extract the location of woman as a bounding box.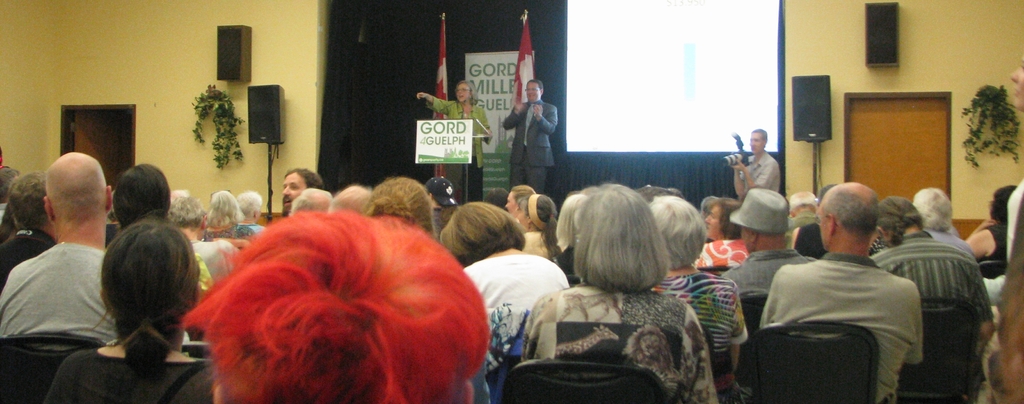
pyautogui.locateOnScreen(504, 191, 707, 403).
